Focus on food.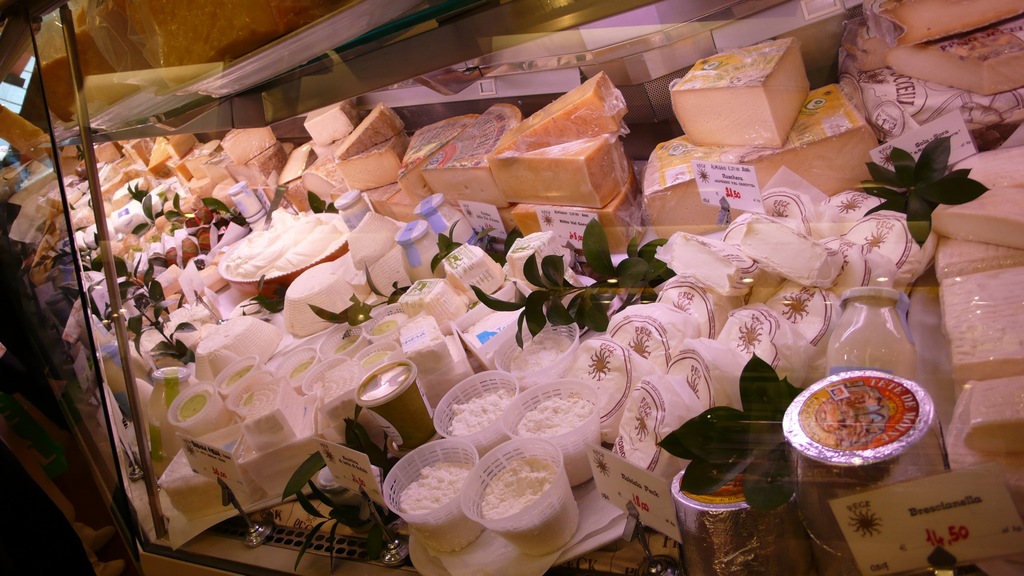
Focused at <box>162,369,187,401</box>.
